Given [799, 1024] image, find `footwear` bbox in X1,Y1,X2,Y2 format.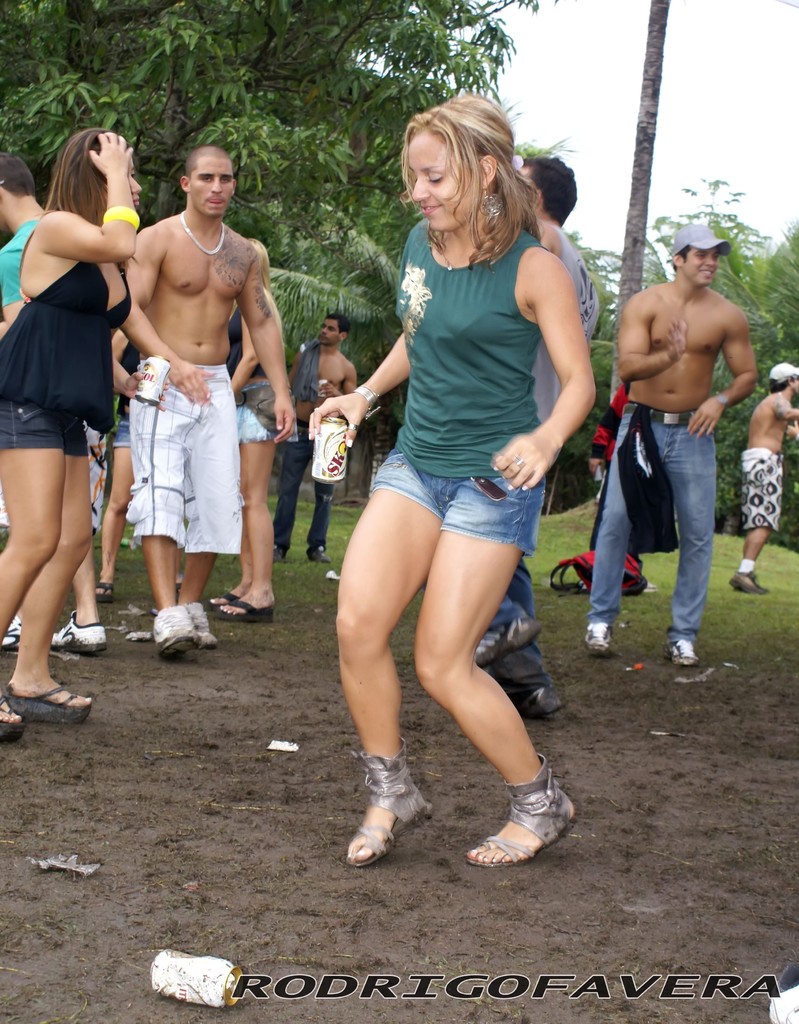
150,600,196,659.
